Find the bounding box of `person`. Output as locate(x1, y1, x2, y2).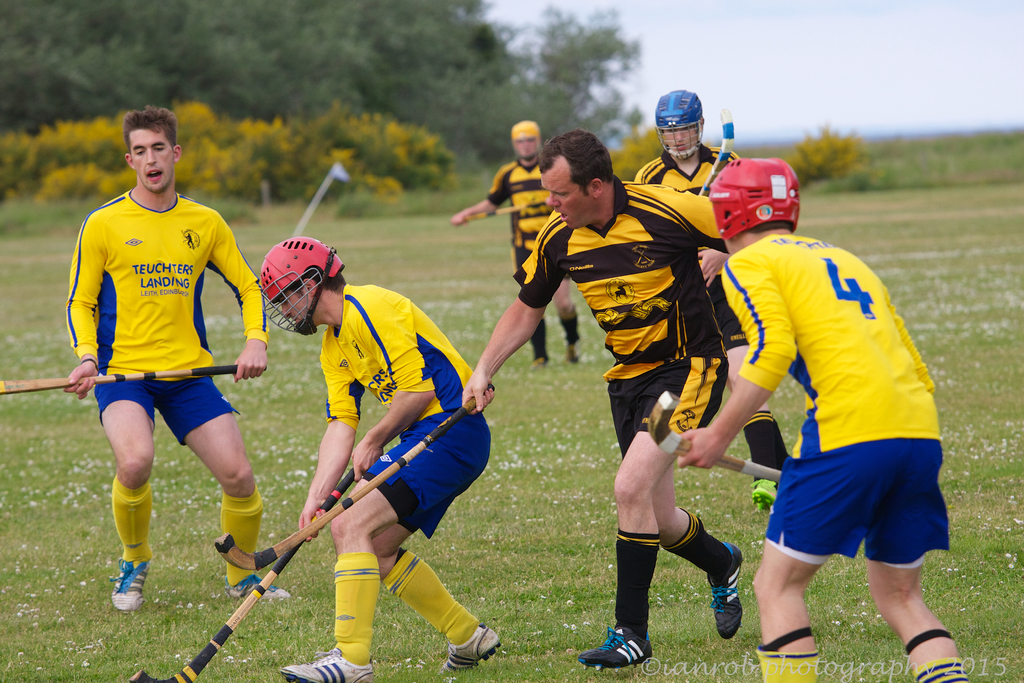
locate(611, 86, 779, 516).
